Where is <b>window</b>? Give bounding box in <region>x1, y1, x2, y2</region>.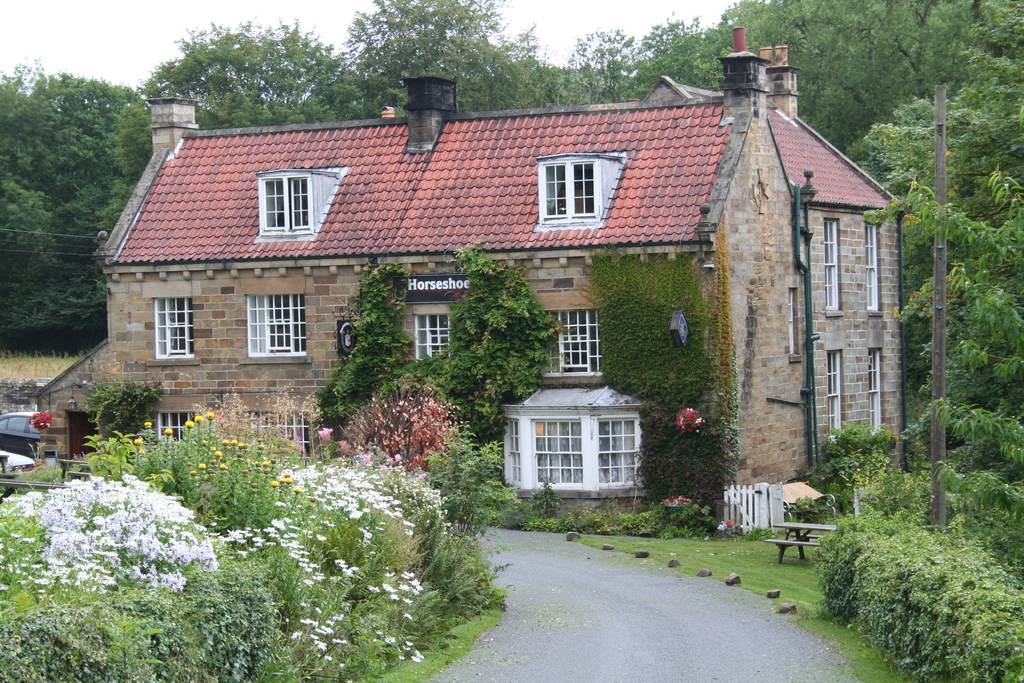
<region>602, 418, 643, 482</region>.
